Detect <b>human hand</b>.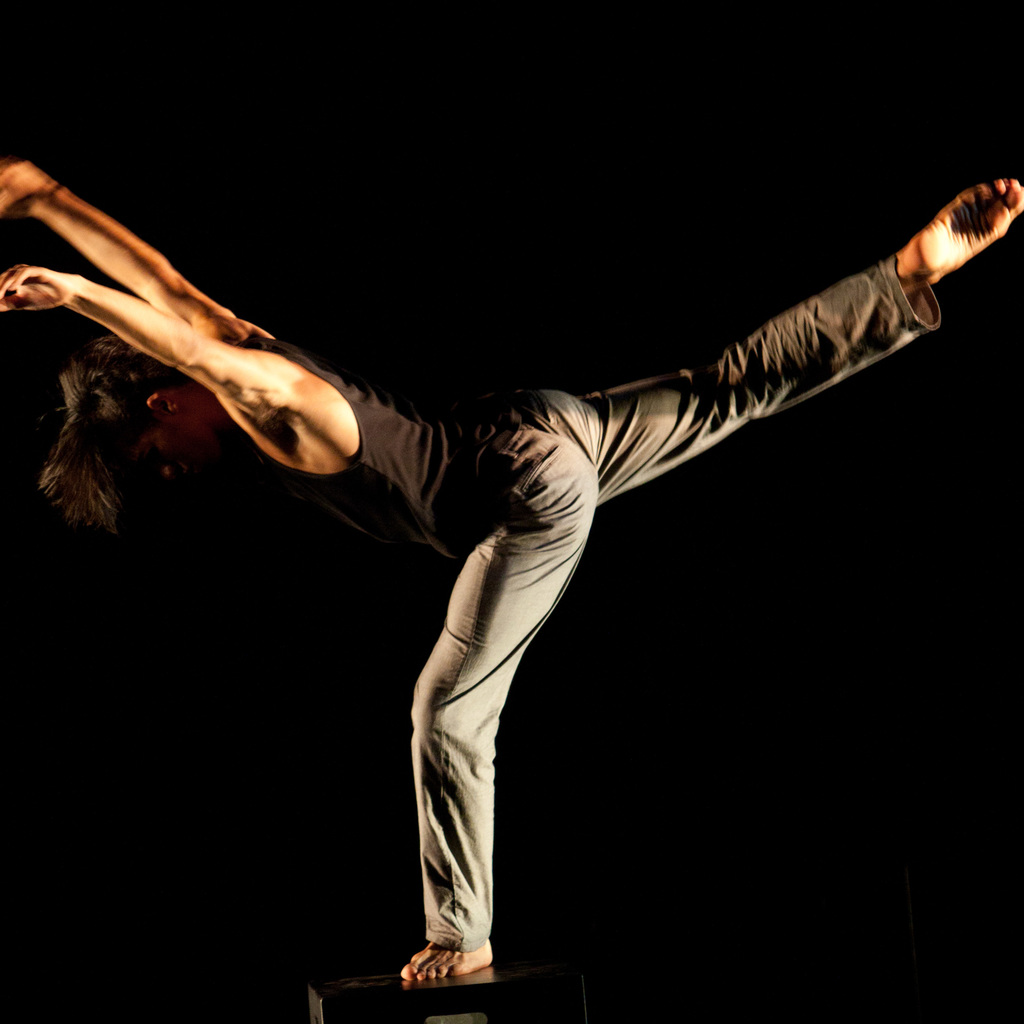
Detected at rect(0, 161, 54, 221).
